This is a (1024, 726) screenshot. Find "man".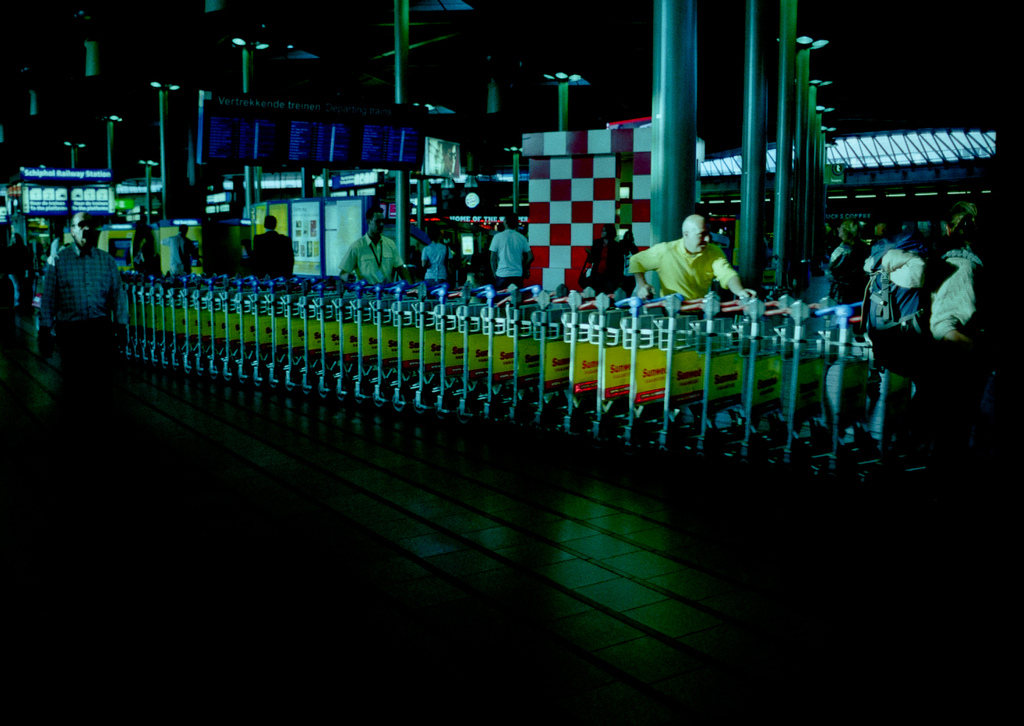
Bounding box: rect(333, 205, 412, 288).
